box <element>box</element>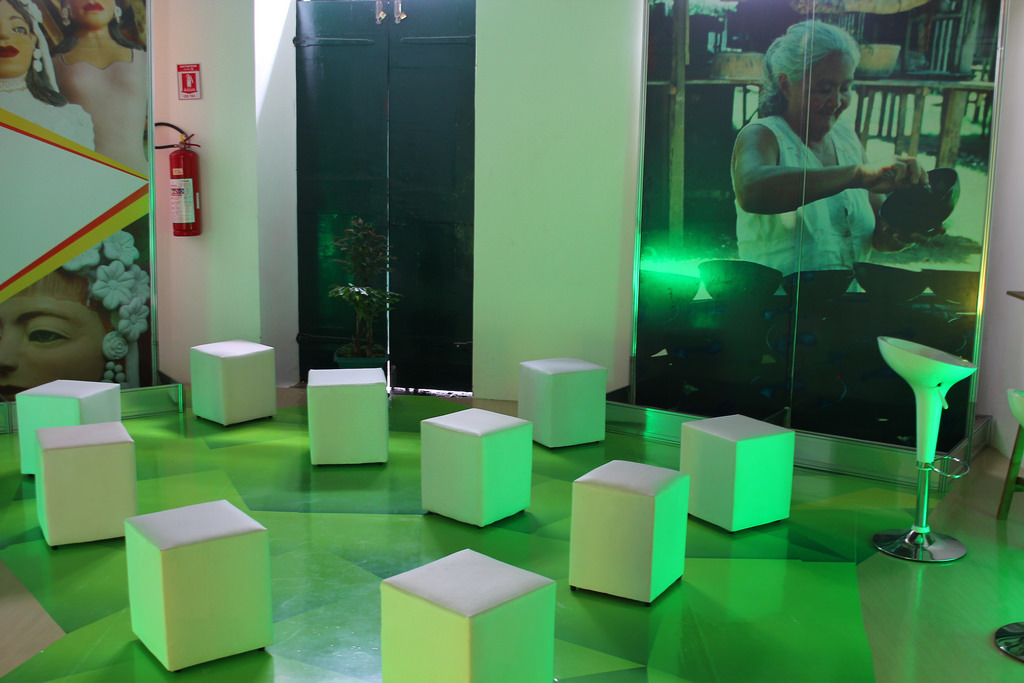
187 332 277 423
